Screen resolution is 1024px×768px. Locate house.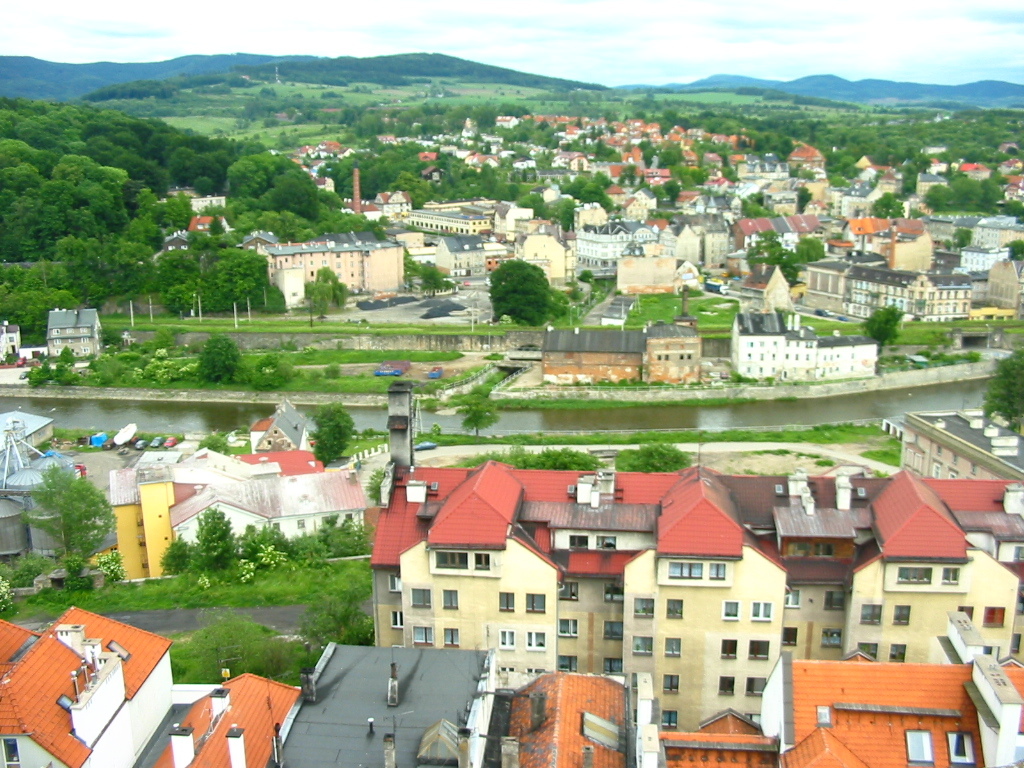
239:228:408:317.
